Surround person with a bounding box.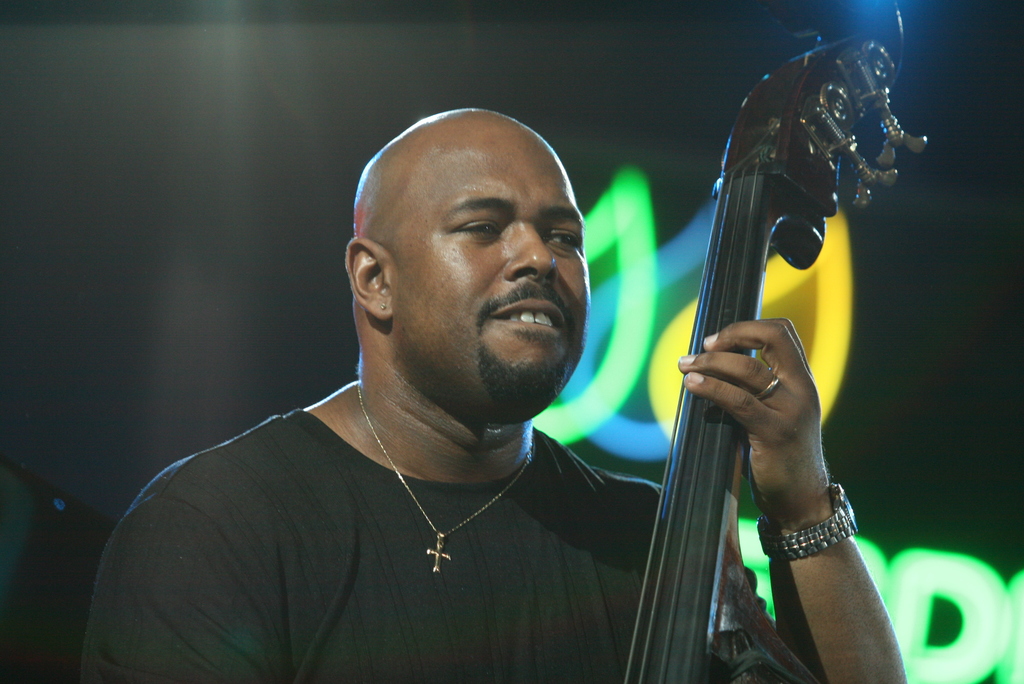
x1=81, y1=106, x2=911, y2=683.
